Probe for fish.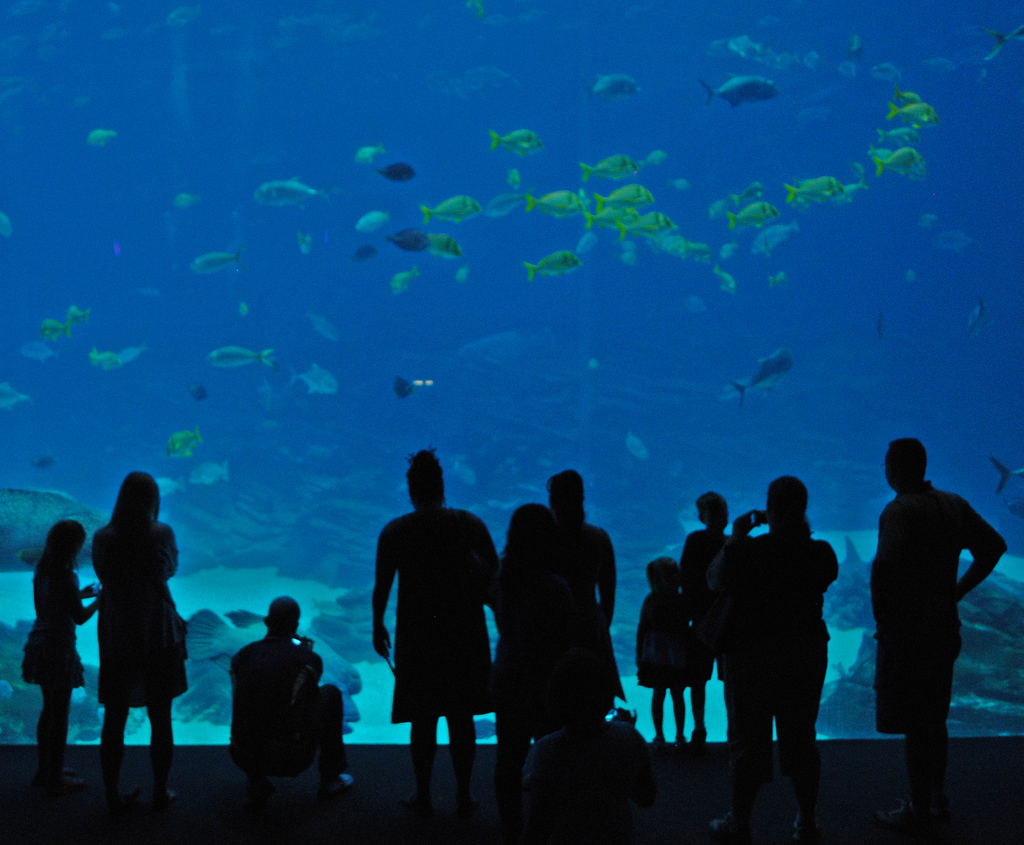
Probe result: left=116, top=347, right=148, bottom=365.
